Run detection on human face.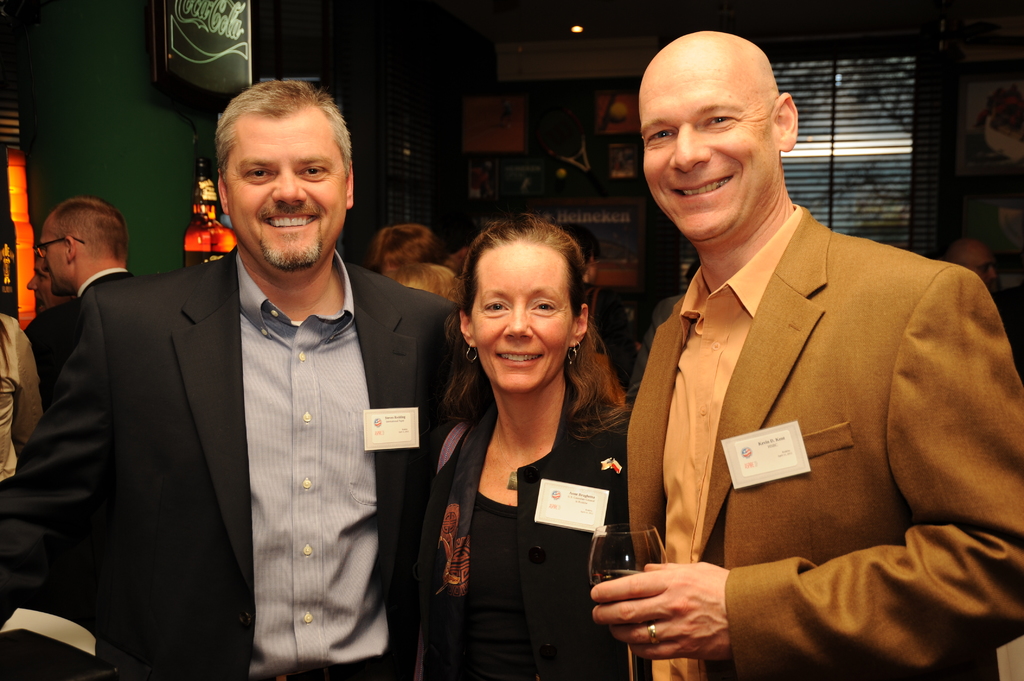
Result: 223,111,348,272.
